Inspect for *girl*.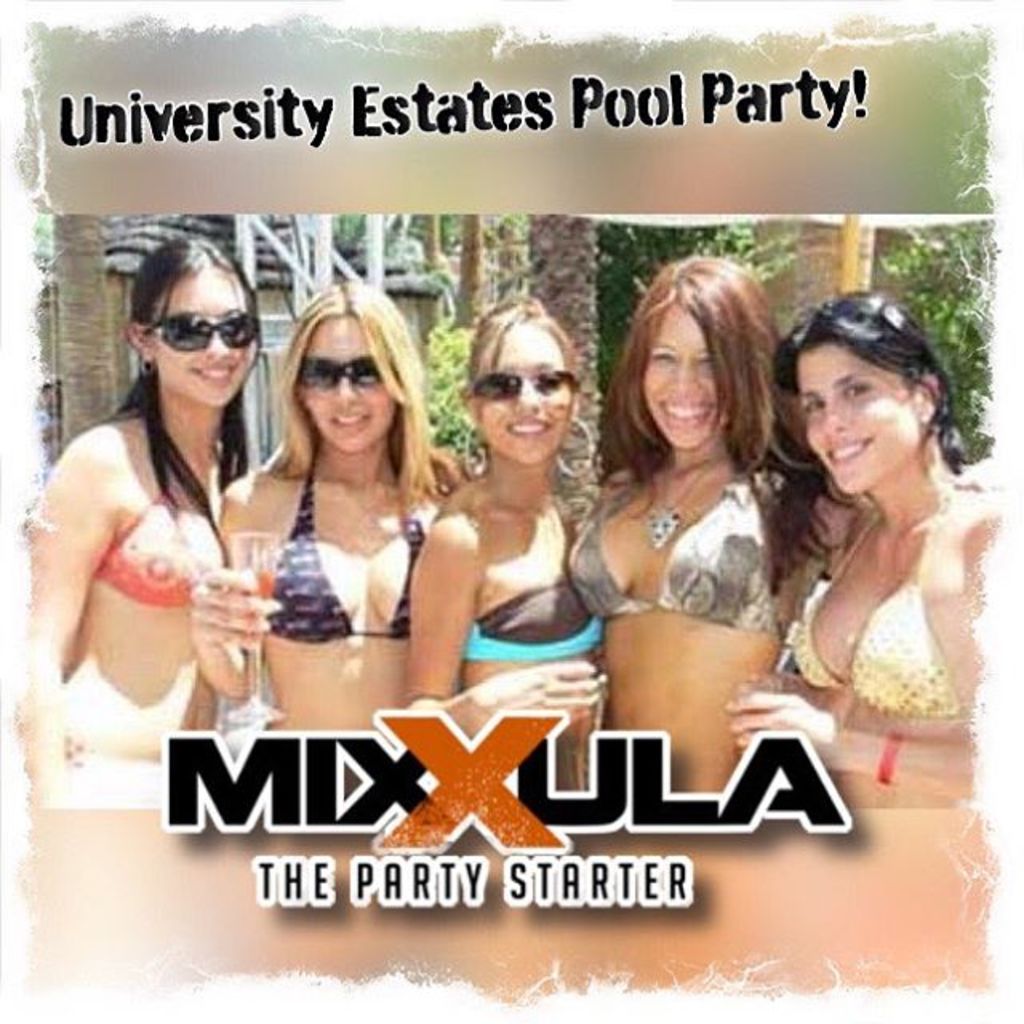
Inspection: x1=18 y1=240 x2=259 y2=808.
